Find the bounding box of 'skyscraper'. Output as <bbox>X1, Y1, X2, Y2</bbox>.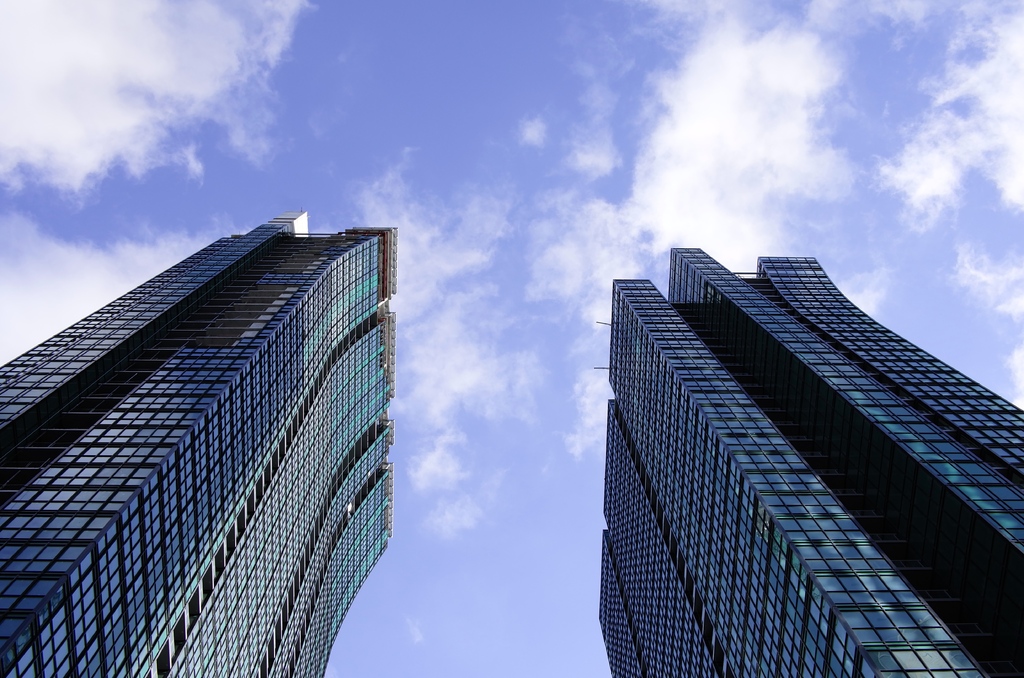
<bbox>8, 196, 420, 663</bbox>.
